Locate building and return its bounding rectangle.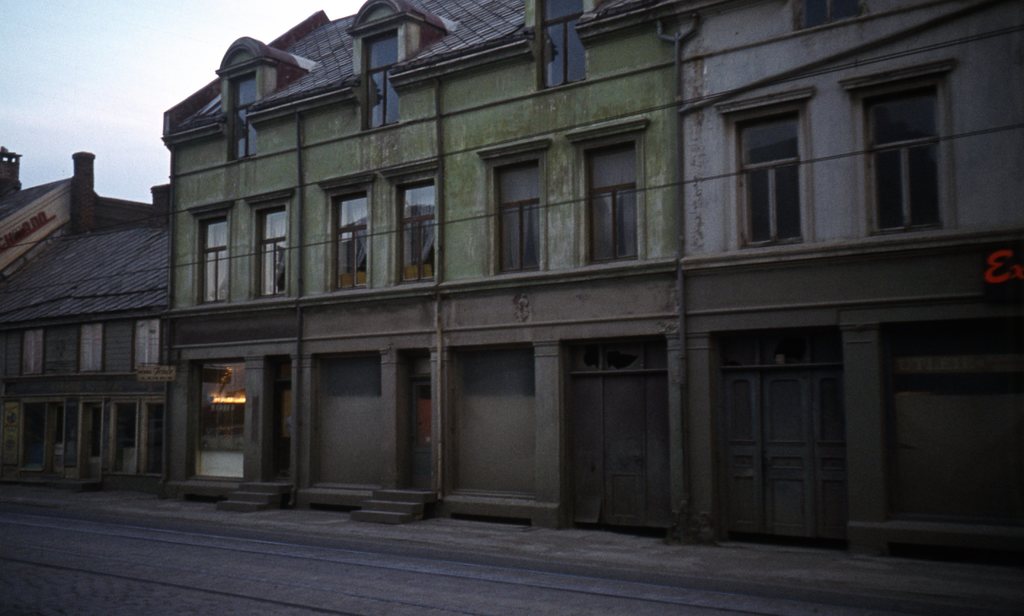
<box>163,0,1023,563</box>.
